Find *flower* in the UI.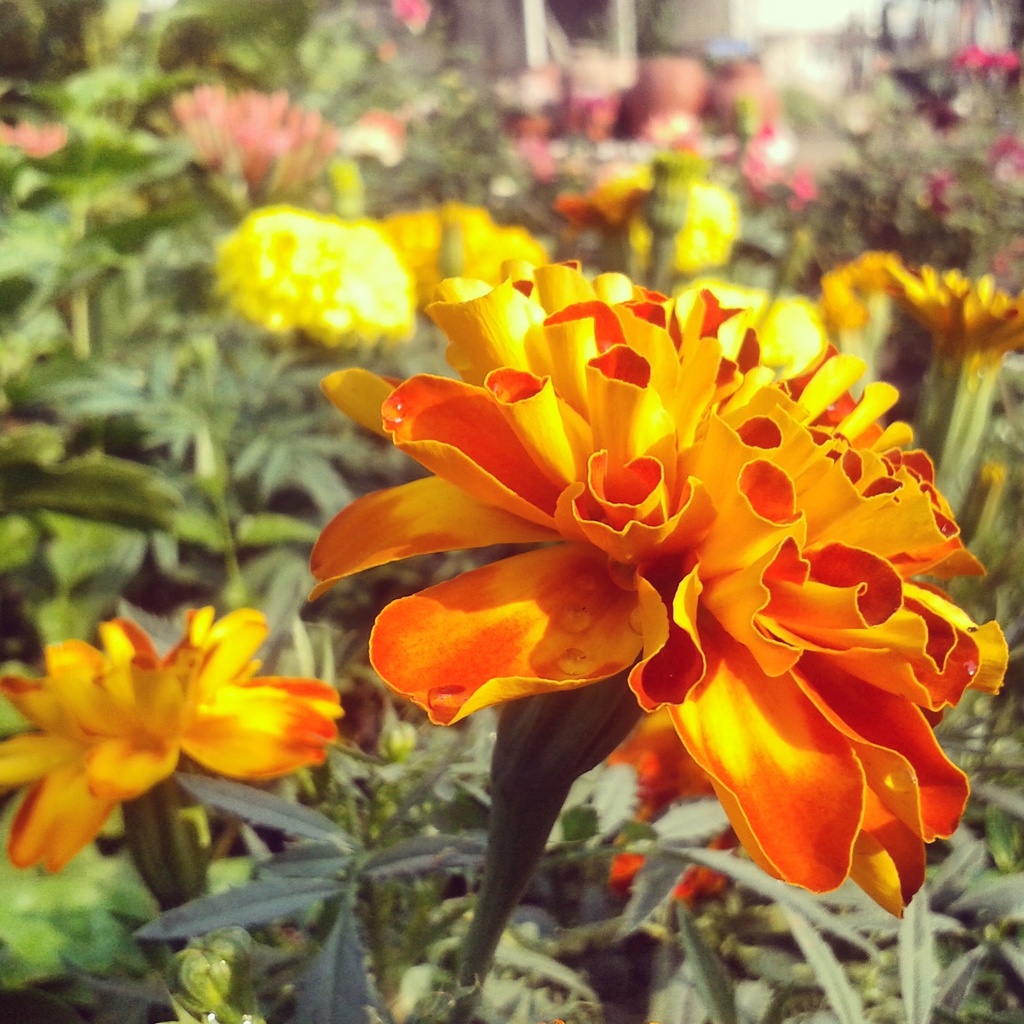
UI element at (x1=957, y1=43, x2=982, y2=69).
